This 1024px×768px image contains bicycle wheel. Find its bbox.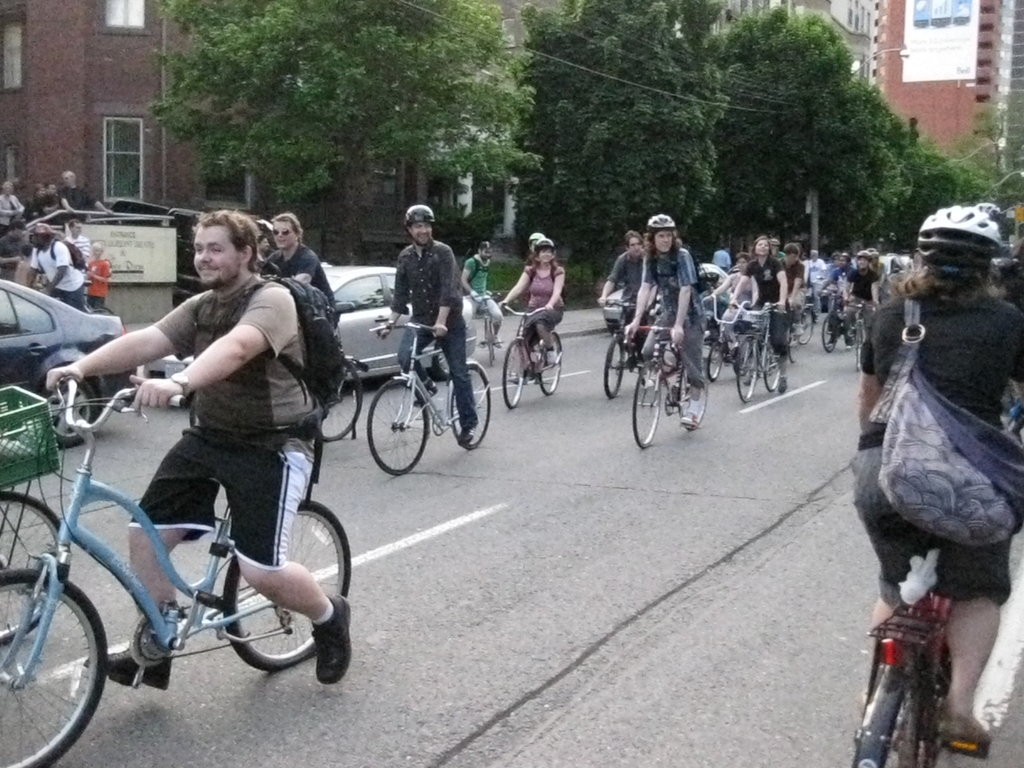
Rect(675, 369, 715, 431).
